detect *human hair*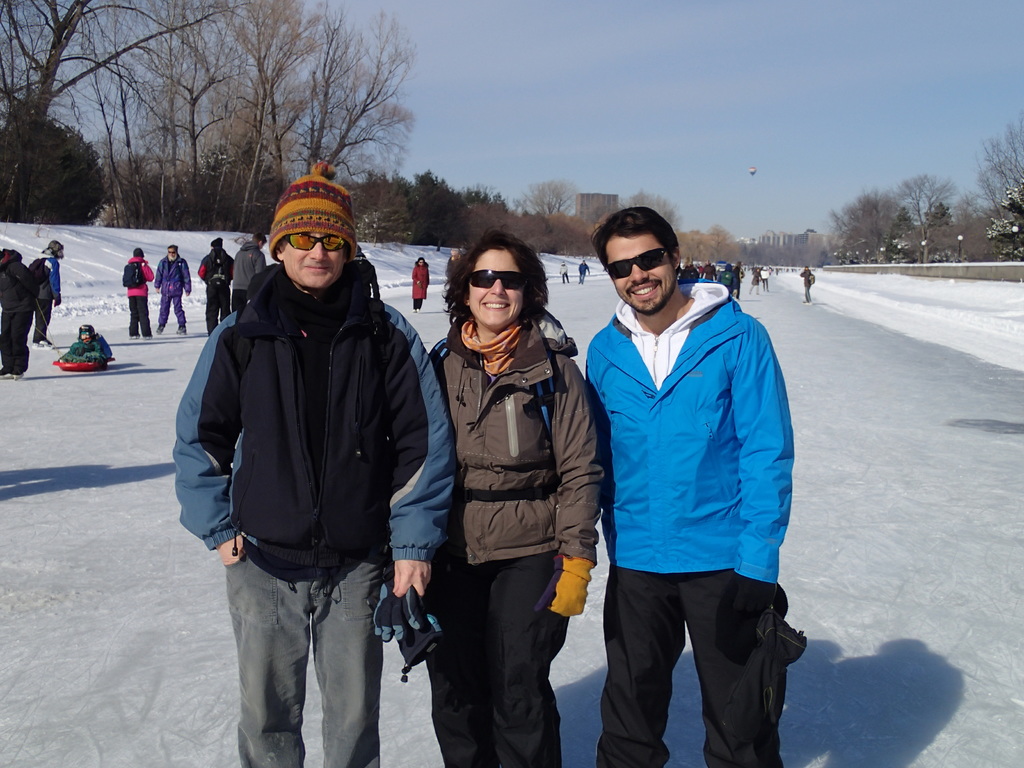
47 241 62 252
